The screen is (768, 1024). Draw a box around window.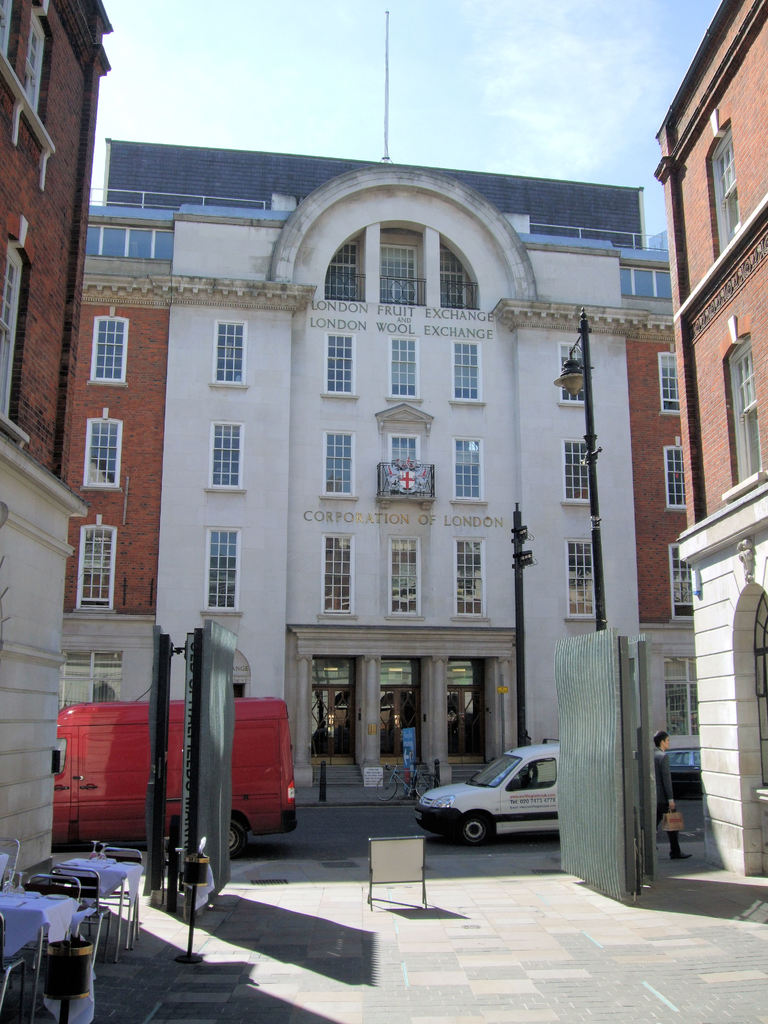
box(317, 529, 355, 618).
